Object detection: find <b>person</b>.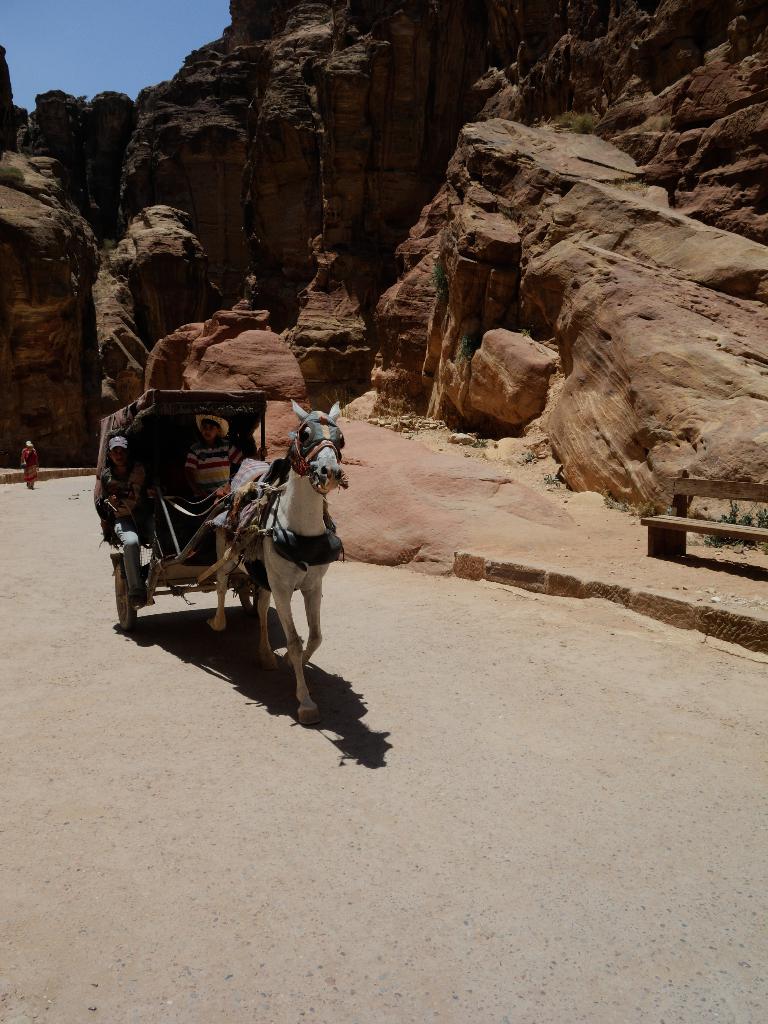
pyautogui.locateOnScreen(19, 438, 43, 490).
